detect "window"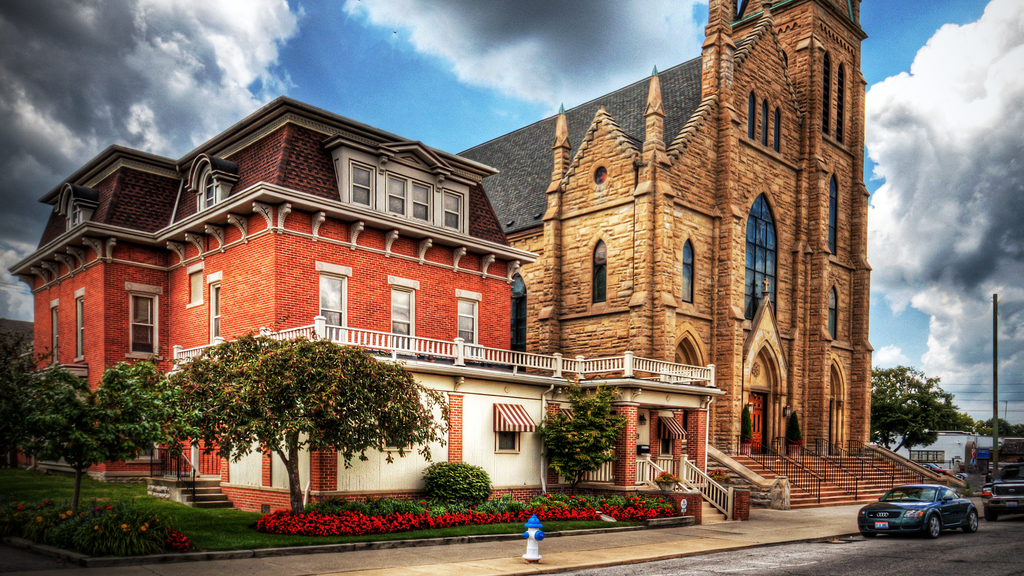
<bbox>132, 300, 154, 354</bbox>
